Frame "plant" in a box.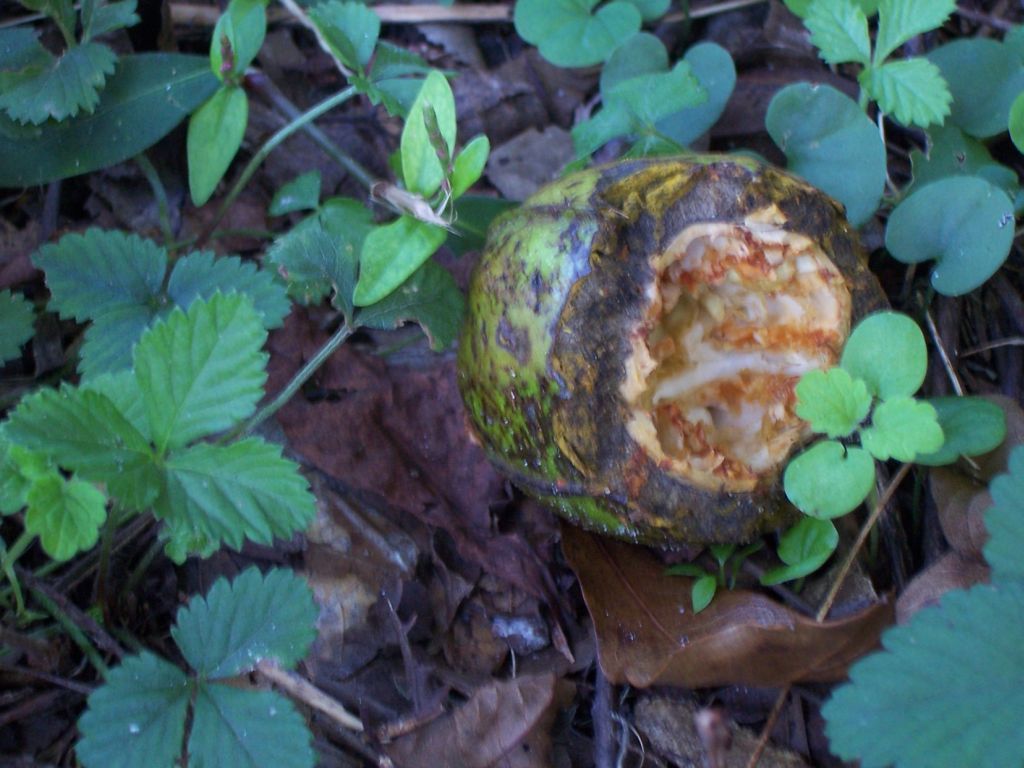
l=72, t=564, r=323, b=767.
